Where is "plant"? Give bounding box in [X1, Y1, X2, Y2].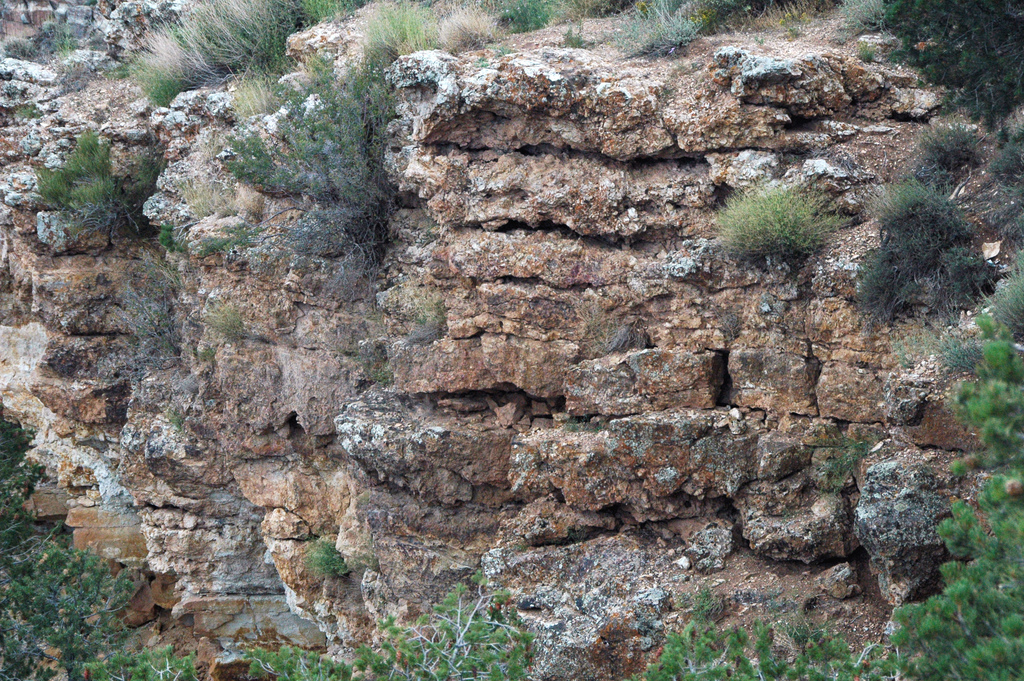
[824, 425, 881, 475].
